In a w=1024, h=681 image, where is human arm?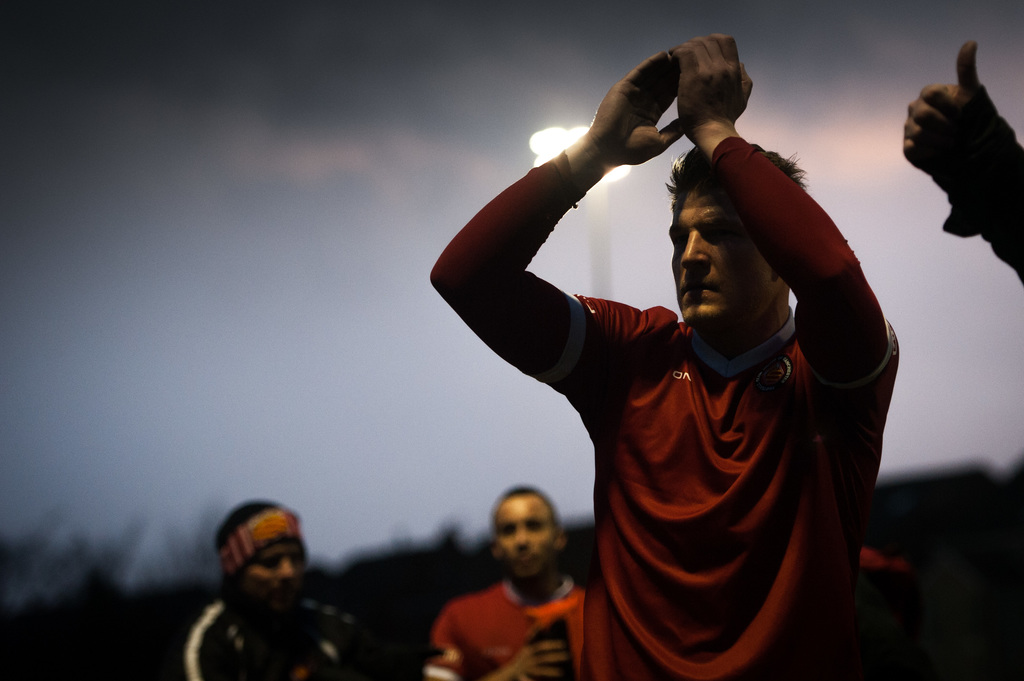
locate(897, 33, 1023, 290).
